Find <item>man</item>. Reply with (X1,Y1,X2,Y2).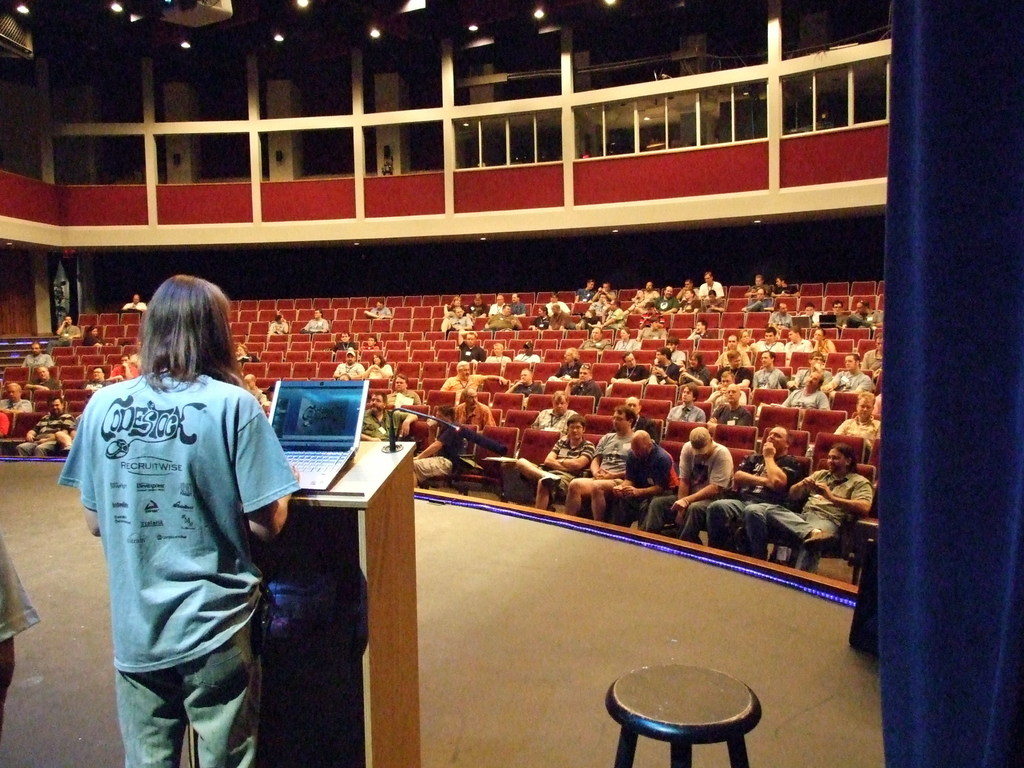
(455,324,487,367).
